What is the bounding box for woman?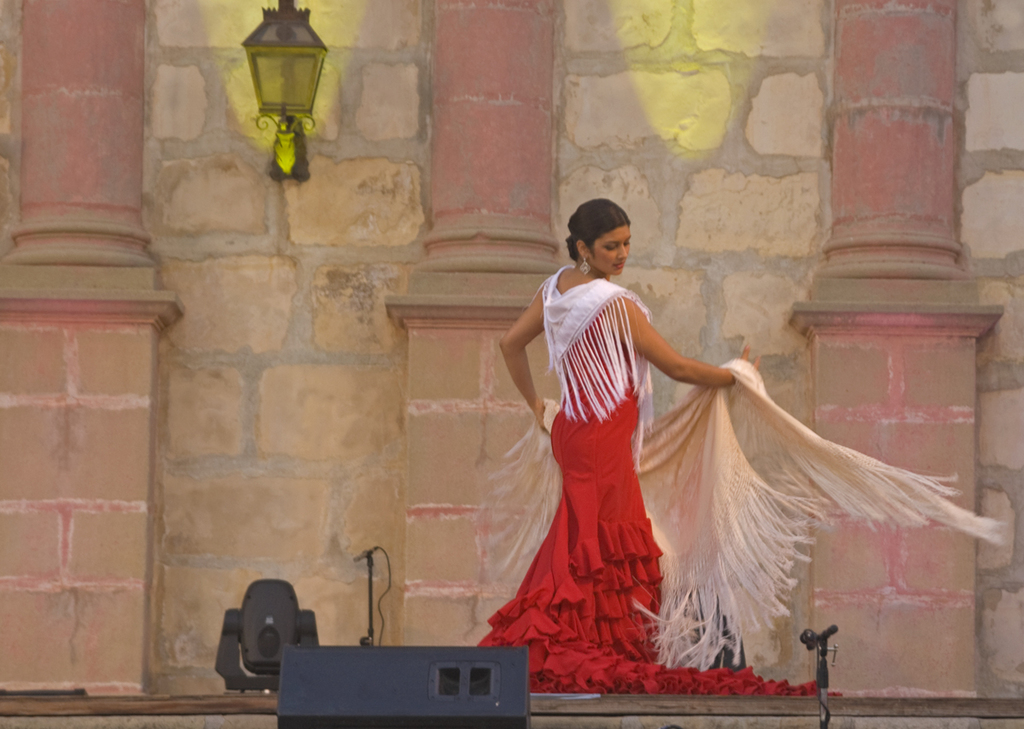
Rect(480, 201, 993, 684).
